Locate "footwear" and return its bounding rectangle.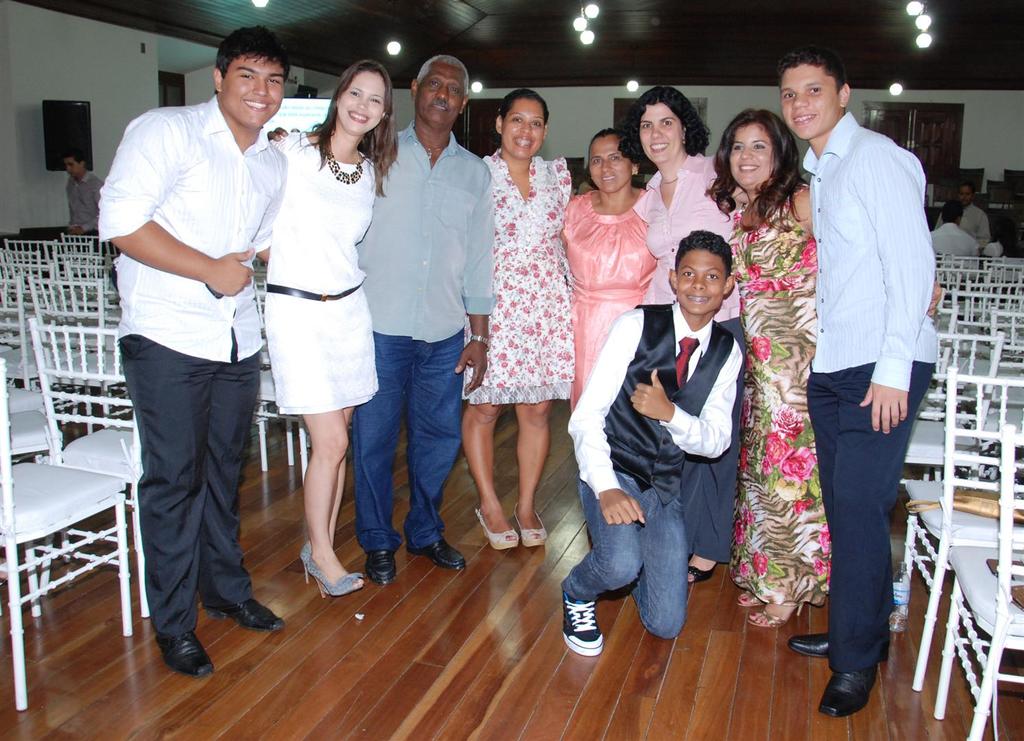
box(688, 561, 715, 580).
